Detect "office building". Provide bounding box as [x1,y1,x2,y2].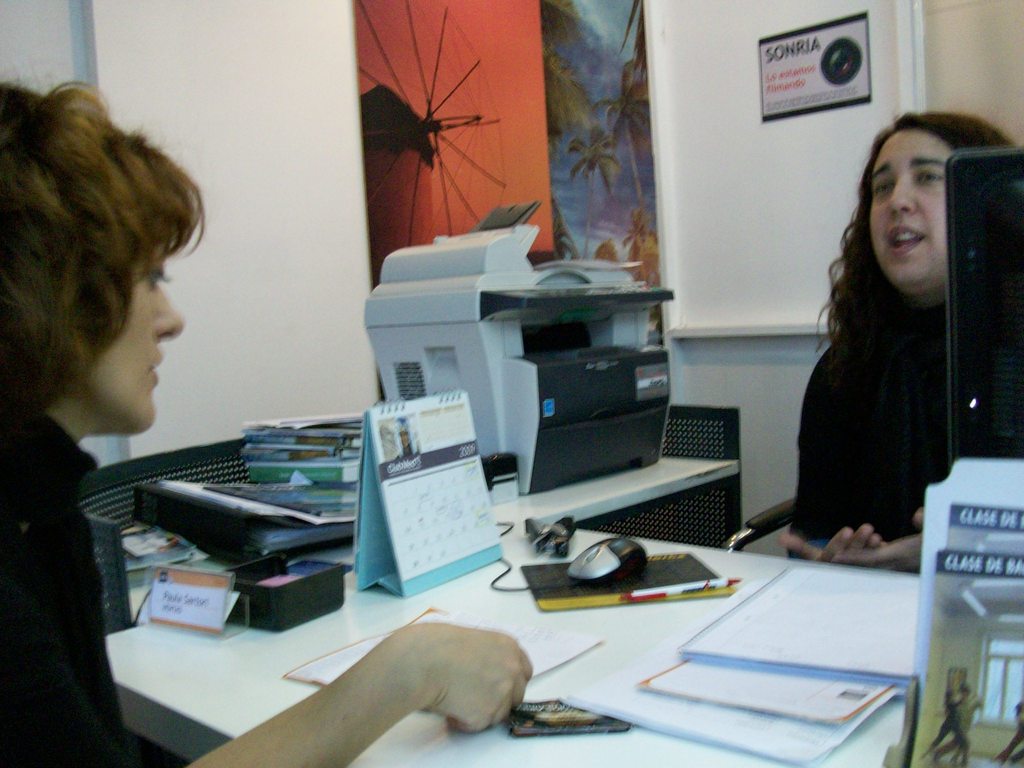
[21,97,980,761].
